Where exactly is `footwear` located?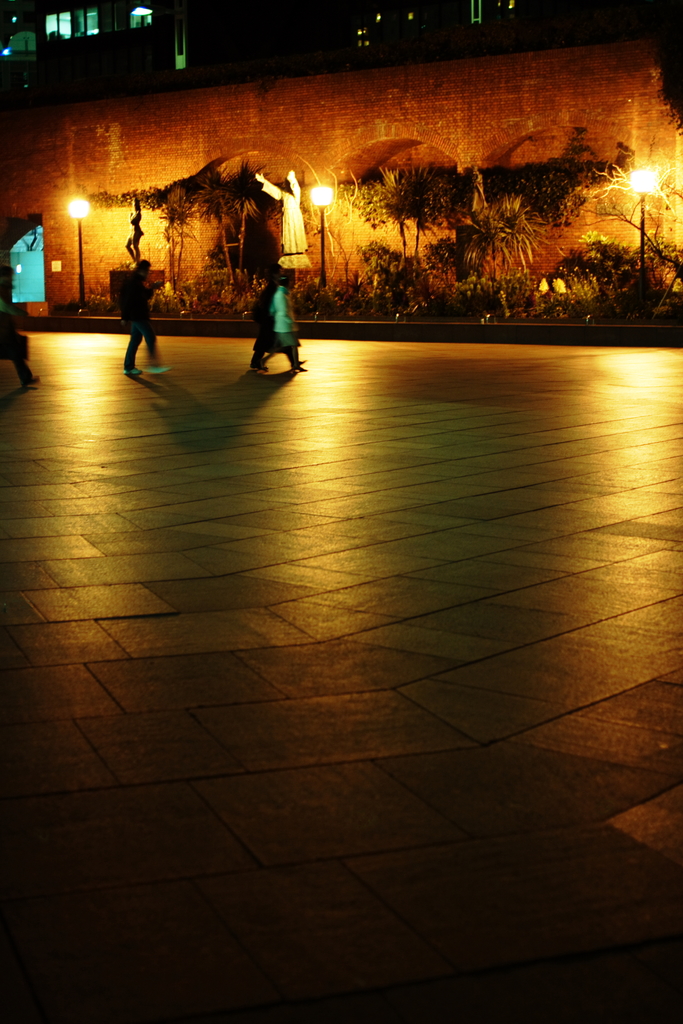
Its bounding box is detection(126, 366, 143, 376).
